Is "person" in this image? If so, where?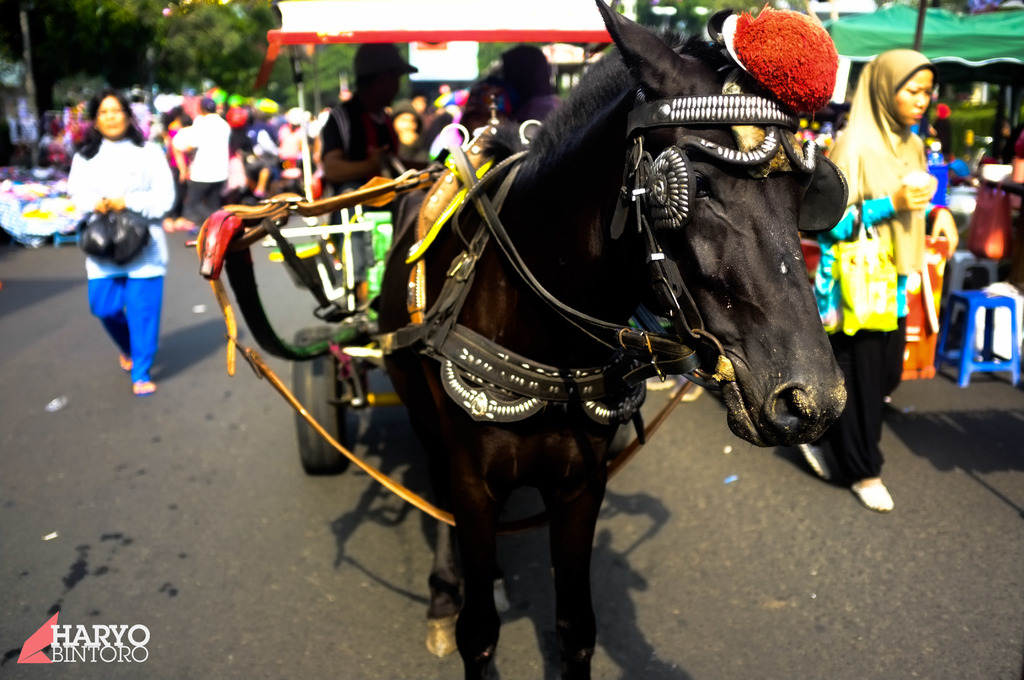
Yes, at l=125, t=86, r=168, b=137.
